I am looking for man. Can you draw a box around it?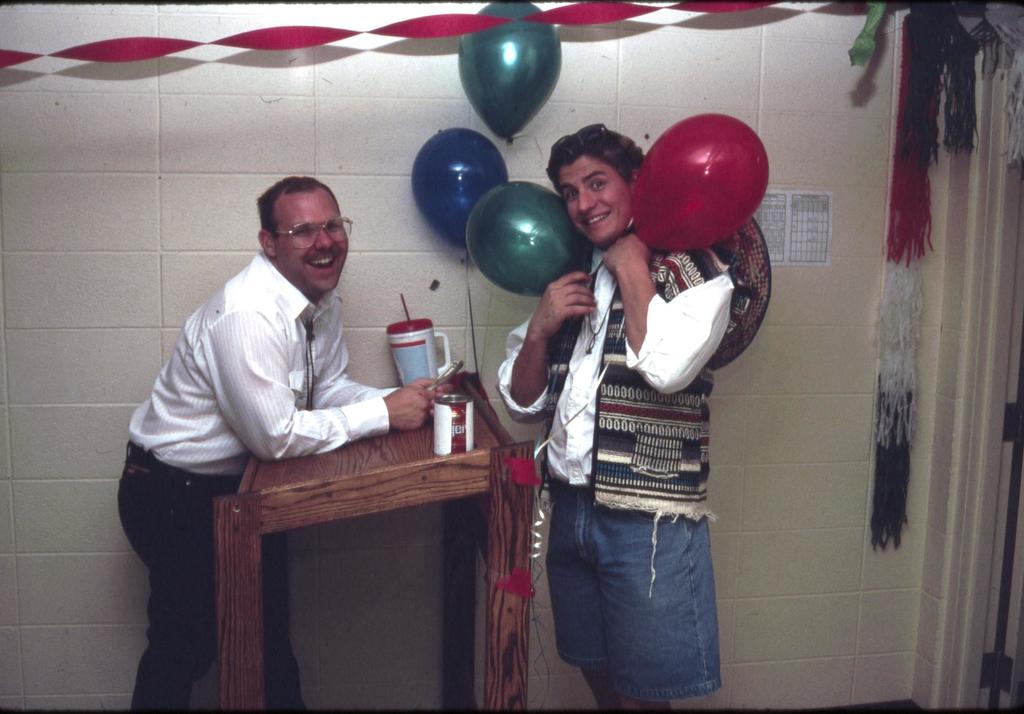
Sure, the bounding box is {"left": 113, "top": 160, "right": 441, "bottom": 648}.
